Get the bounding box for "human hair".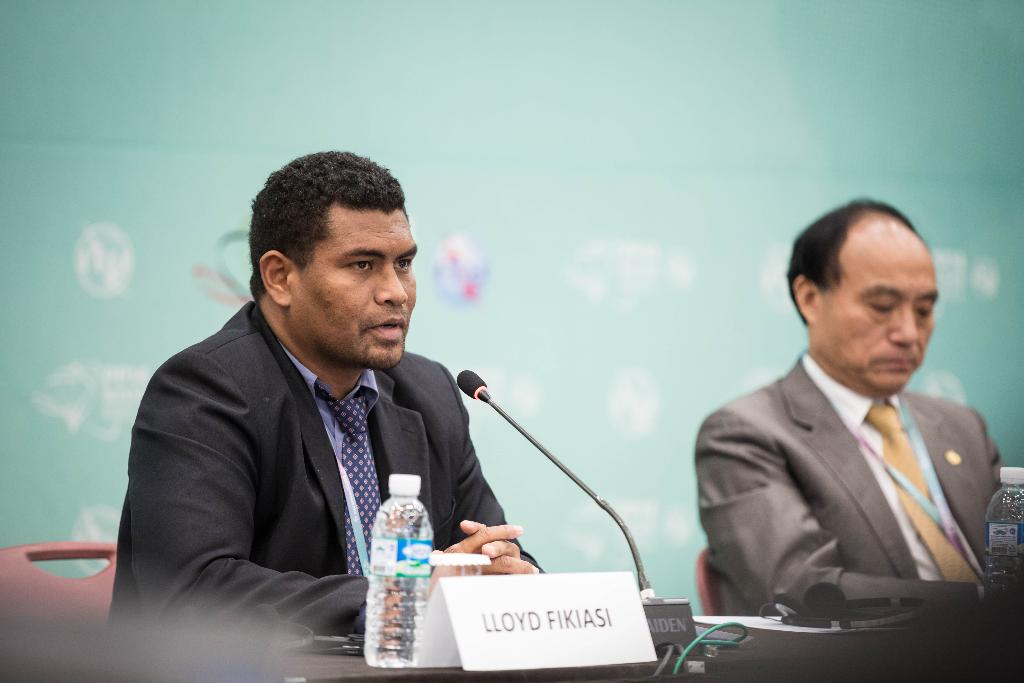
locate(245, 148, 408, 313).
